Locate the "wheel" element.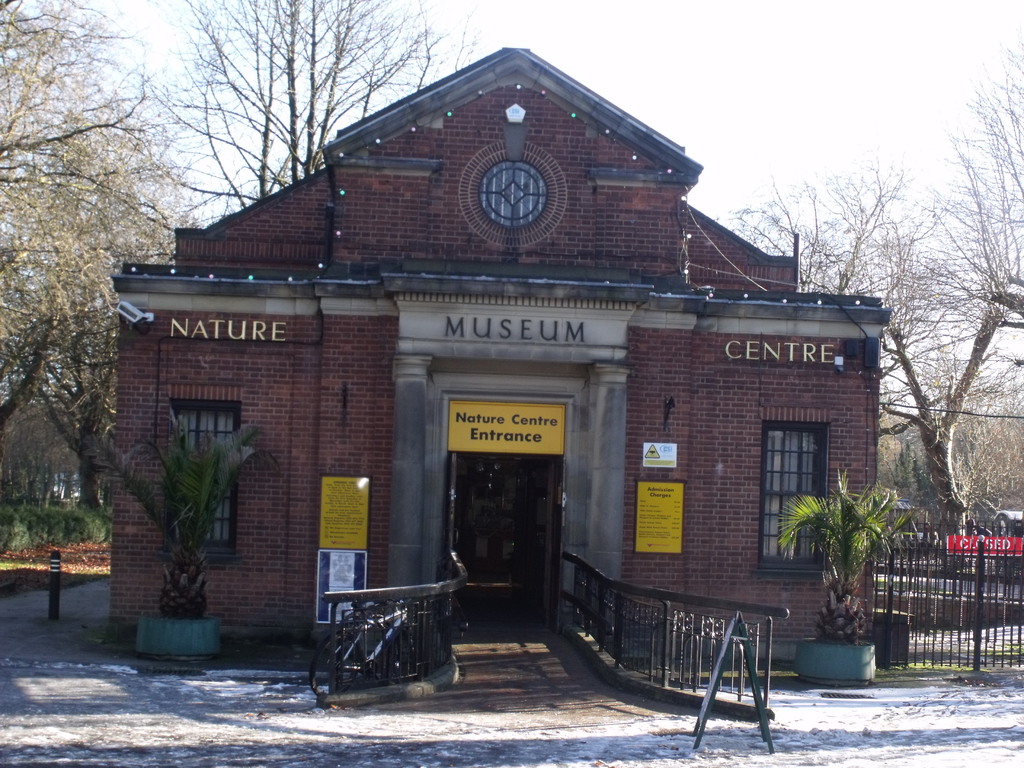
Element bbox: rect(306, 632, 364, 697).
